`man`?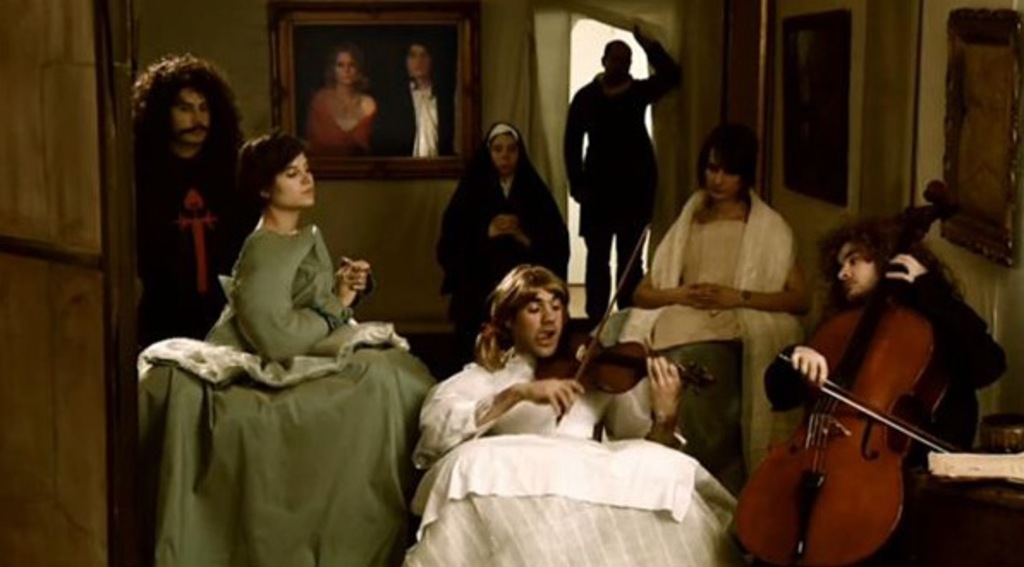
bbox=[399, 266, 742, 565]
